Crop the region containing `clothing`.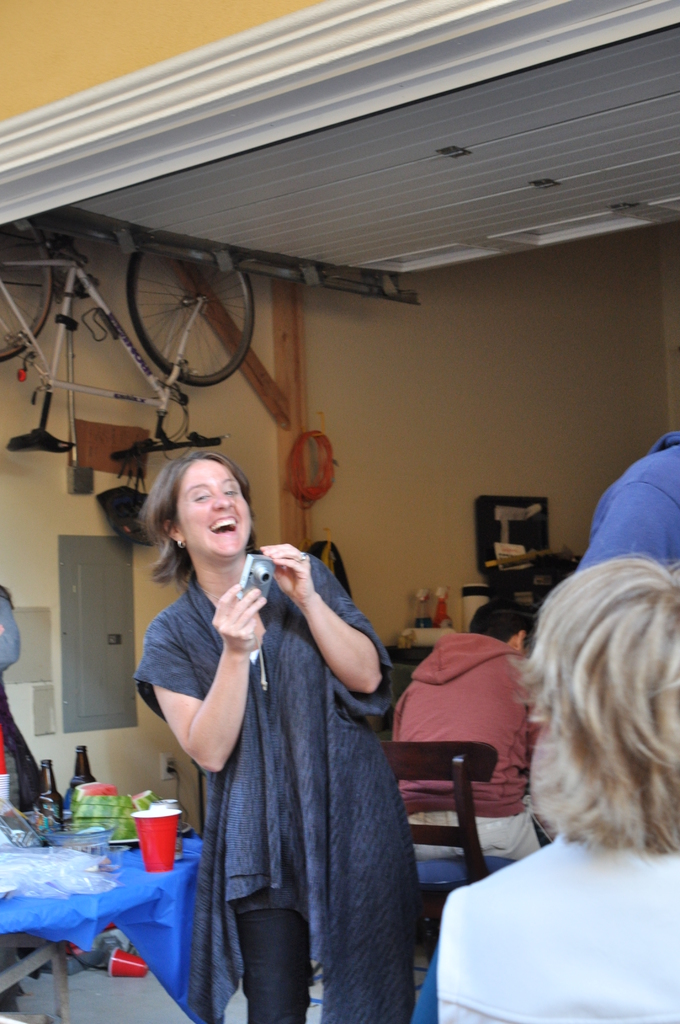
Crop region: rect(175, 515, 415, 1023).
